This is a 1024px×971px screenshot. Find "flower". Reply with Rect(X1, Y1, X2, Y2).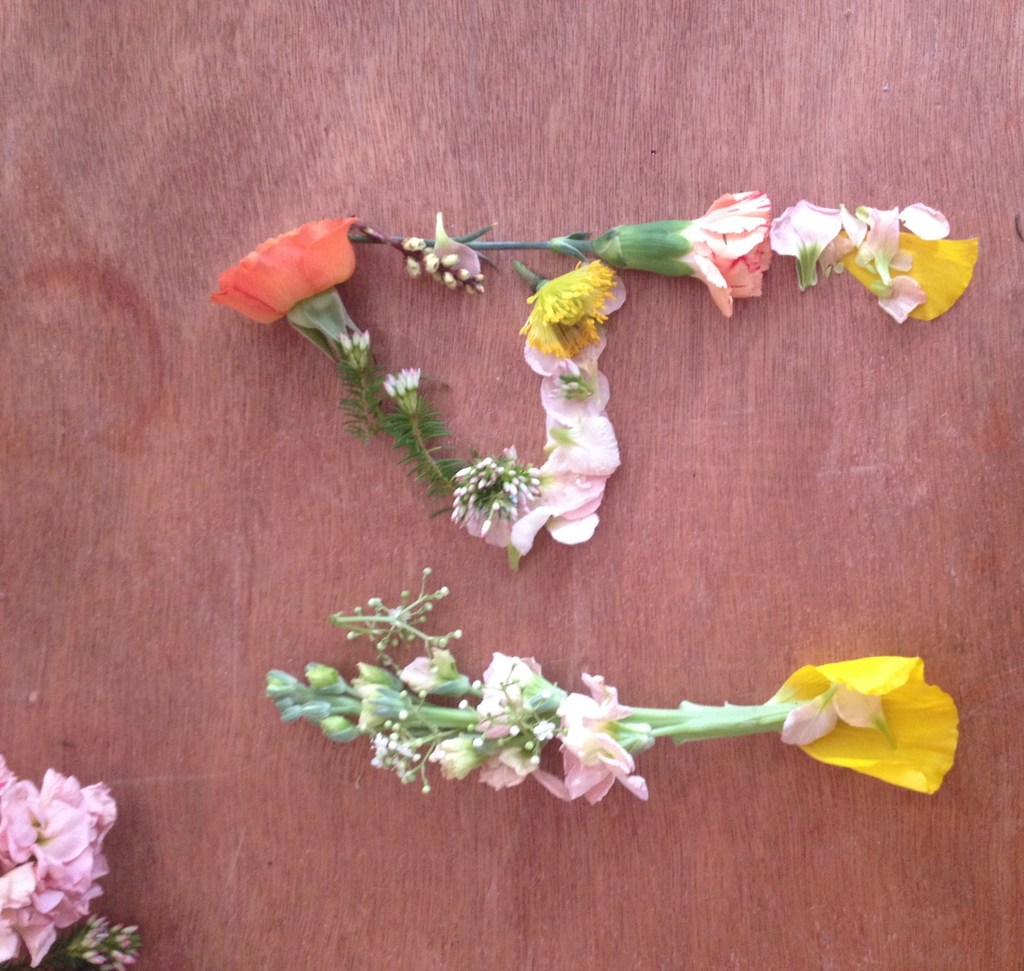
Rect(205, 219, 358, 345).
